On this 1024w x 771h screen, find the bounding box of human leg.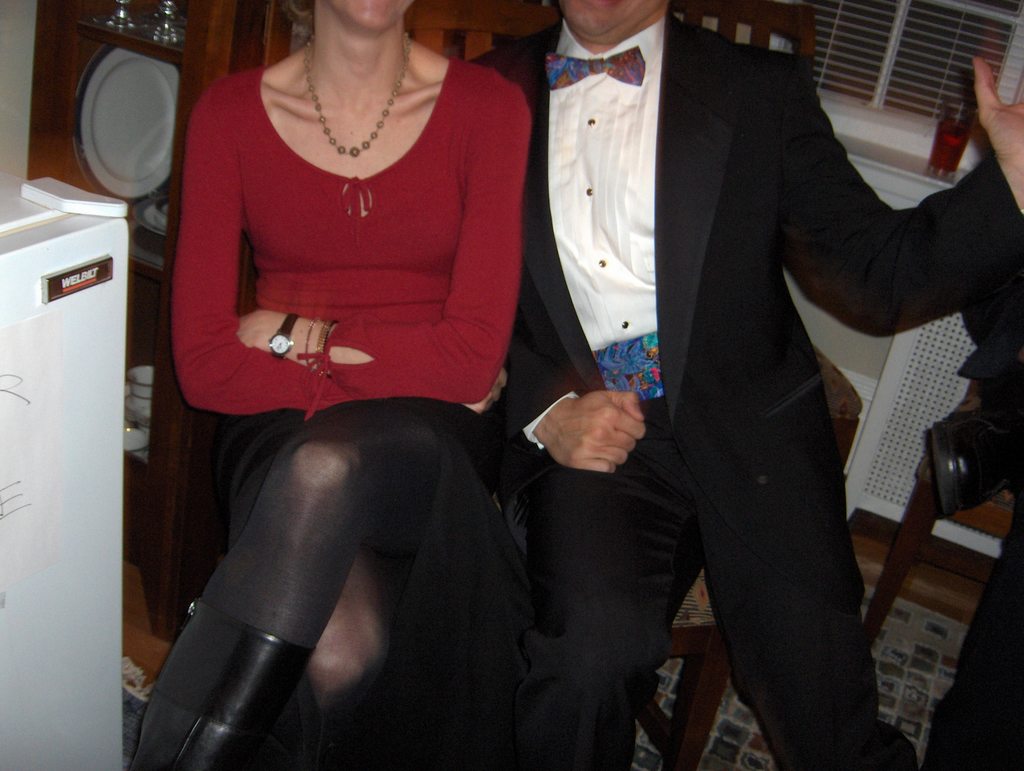
Bounding box: (689,451,922,770).
